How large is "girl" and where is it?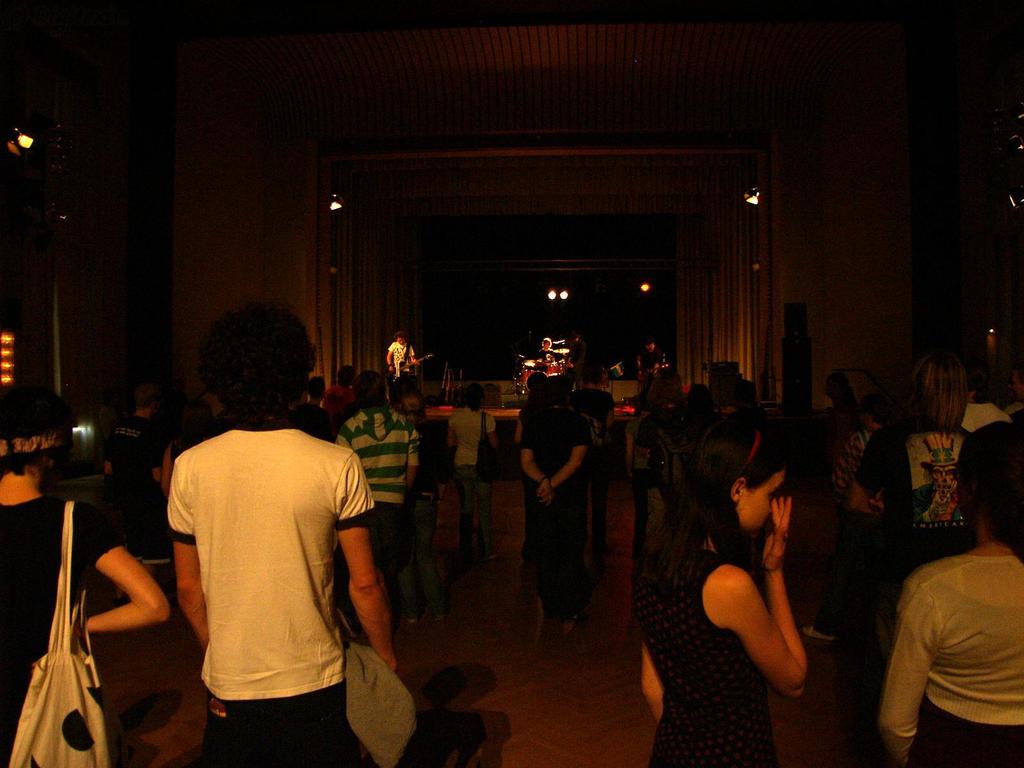
Bounding box: 876 410 1023 767.
